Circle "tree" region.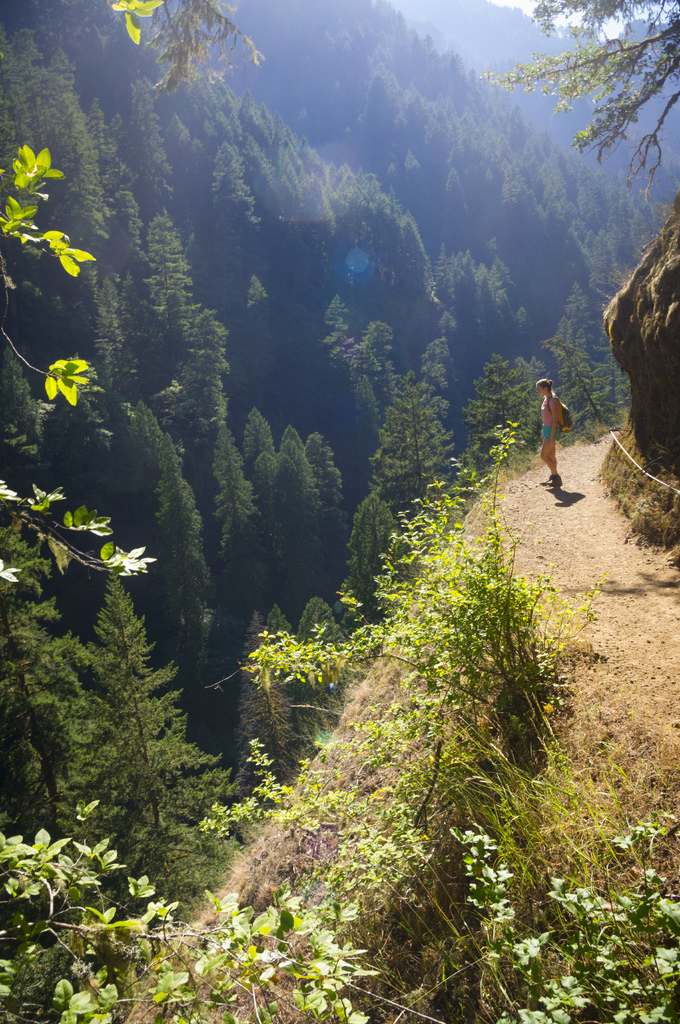
Region: BBox(42, 44, 91, 150).
